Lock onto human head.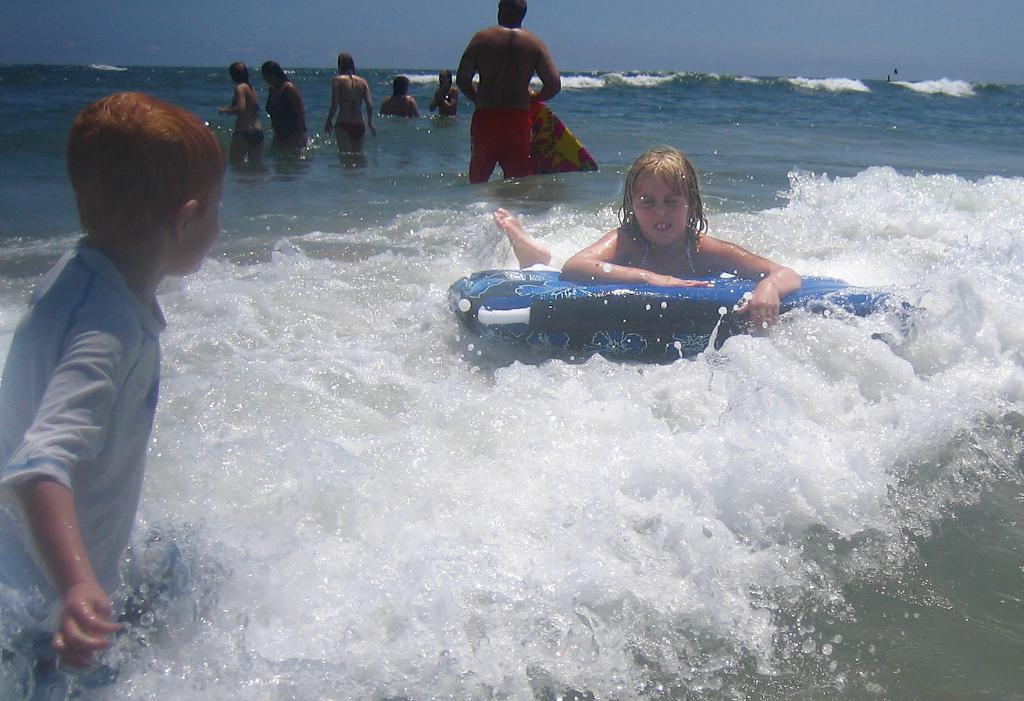
Locked: bbox=[337, 51, 353, 72].
